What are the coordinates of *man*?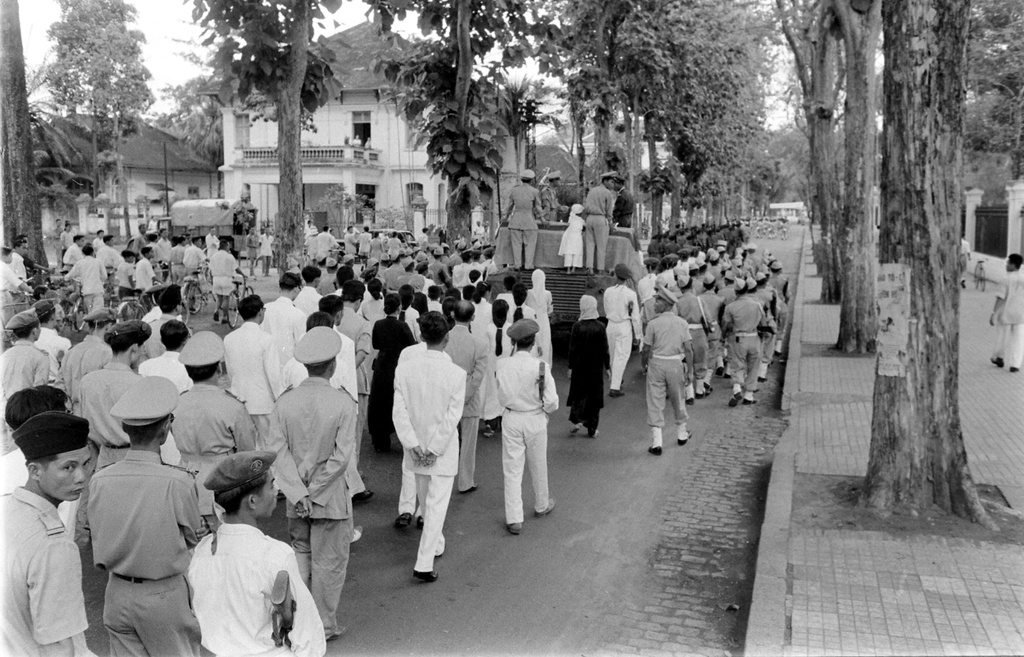
left=218, top=292, right=282, bottom=428.
